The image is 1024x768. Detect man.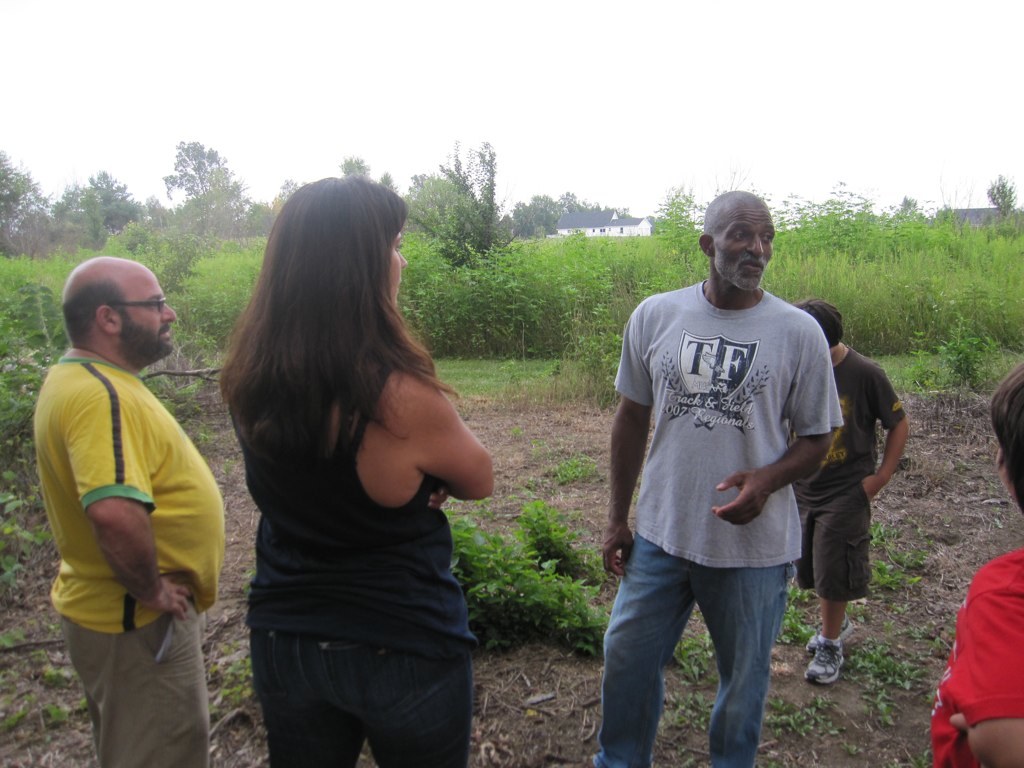
Detection: select_region(790, 295, 909, 680).
